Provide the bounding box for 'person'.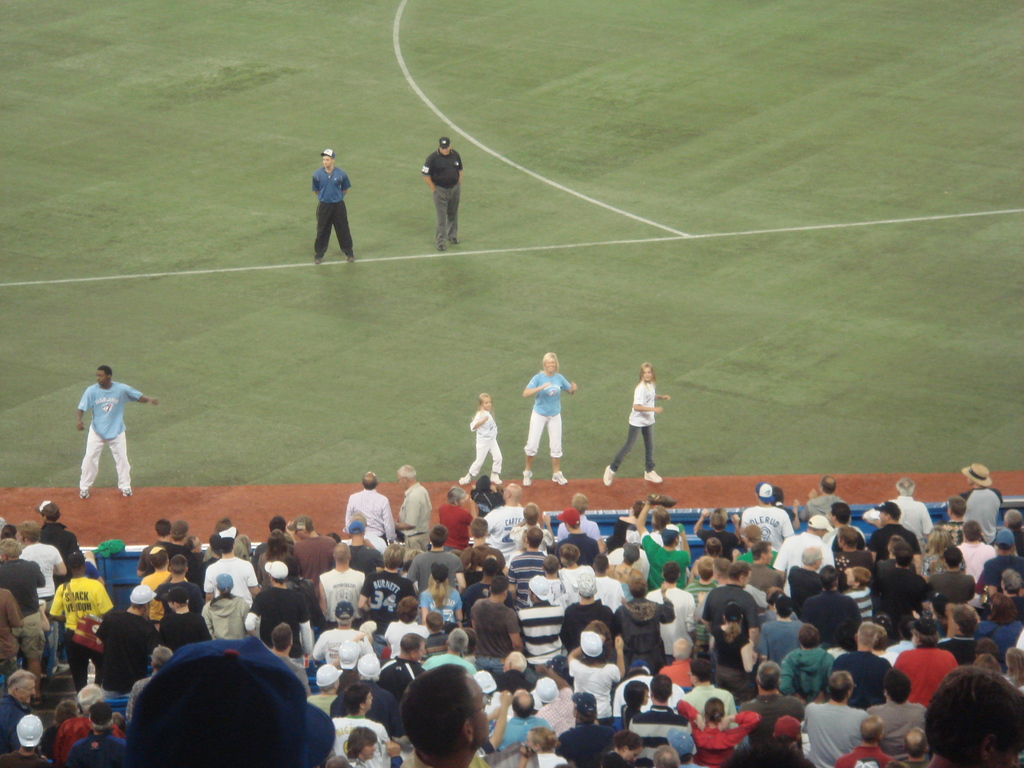
pyautogui.locateOnScreen(268, 512, 290, 535).
